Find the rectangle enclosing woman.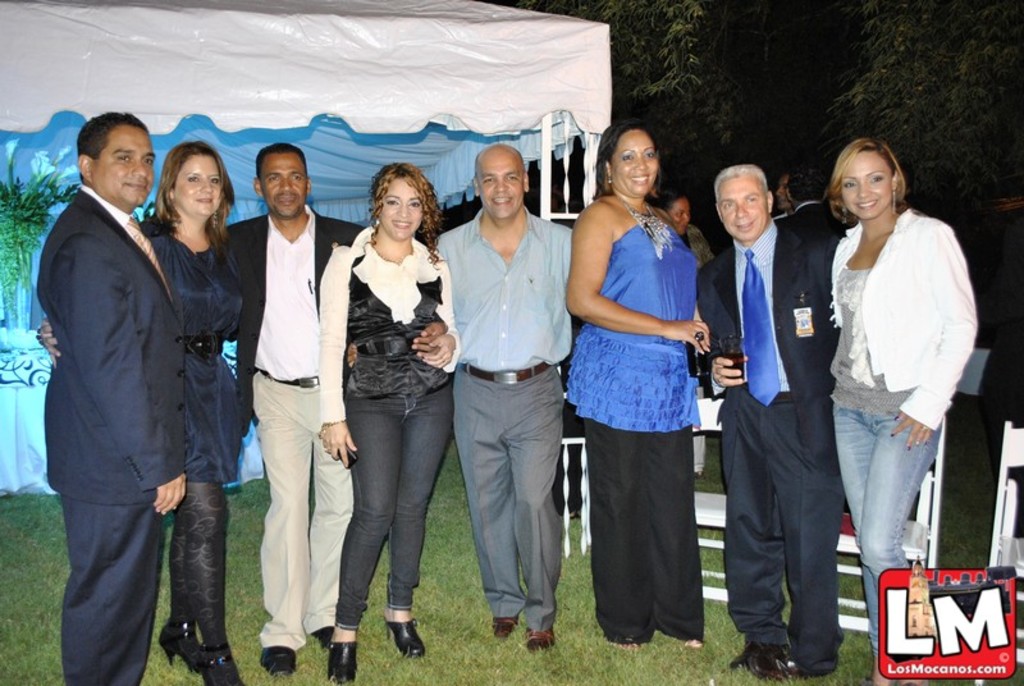
l=820, t=131, r=982, b=685.
